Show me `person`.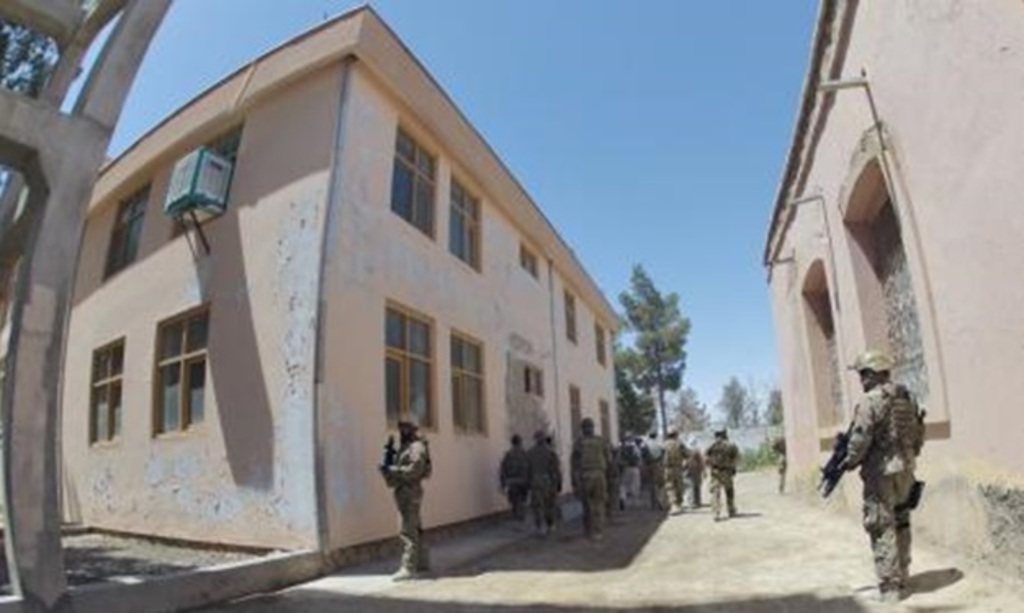
`person` is here: (left=823, top=353, right=924, bottom=598).
